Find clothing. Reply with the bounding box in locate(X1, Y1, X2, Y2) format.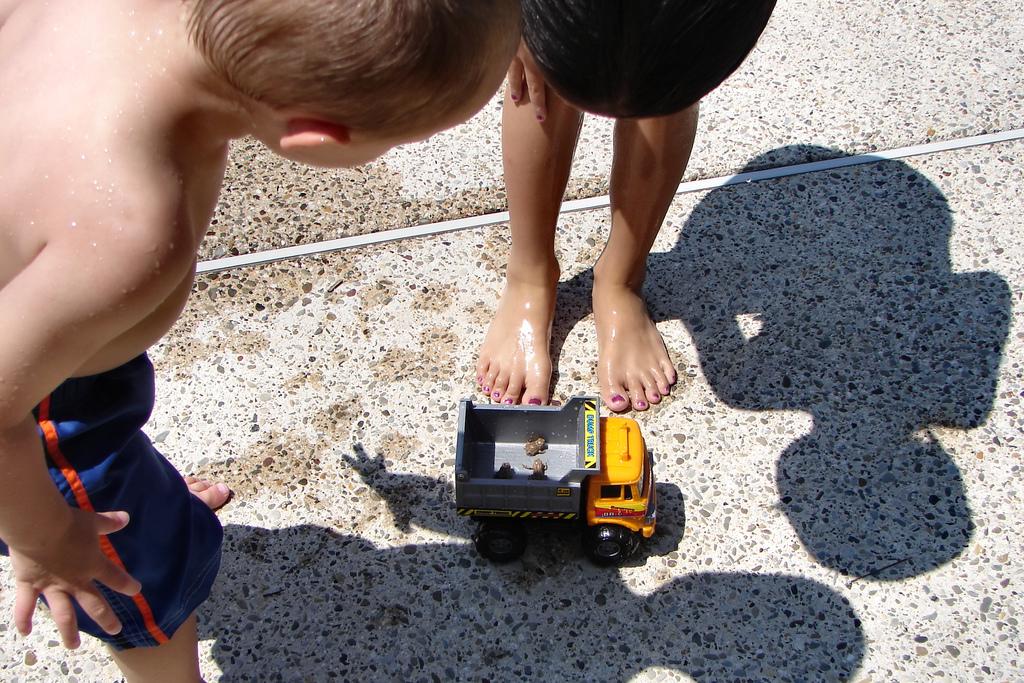
locate(0, 308, 206, 663).
